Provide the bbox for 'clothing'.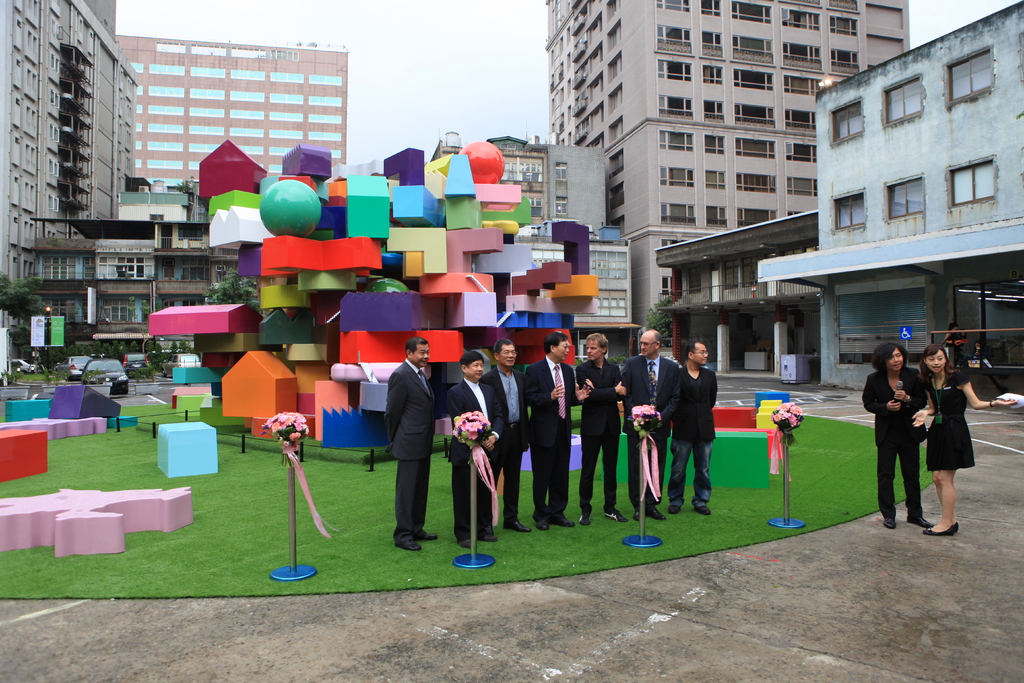
crop(529, 359, 573, 532).
